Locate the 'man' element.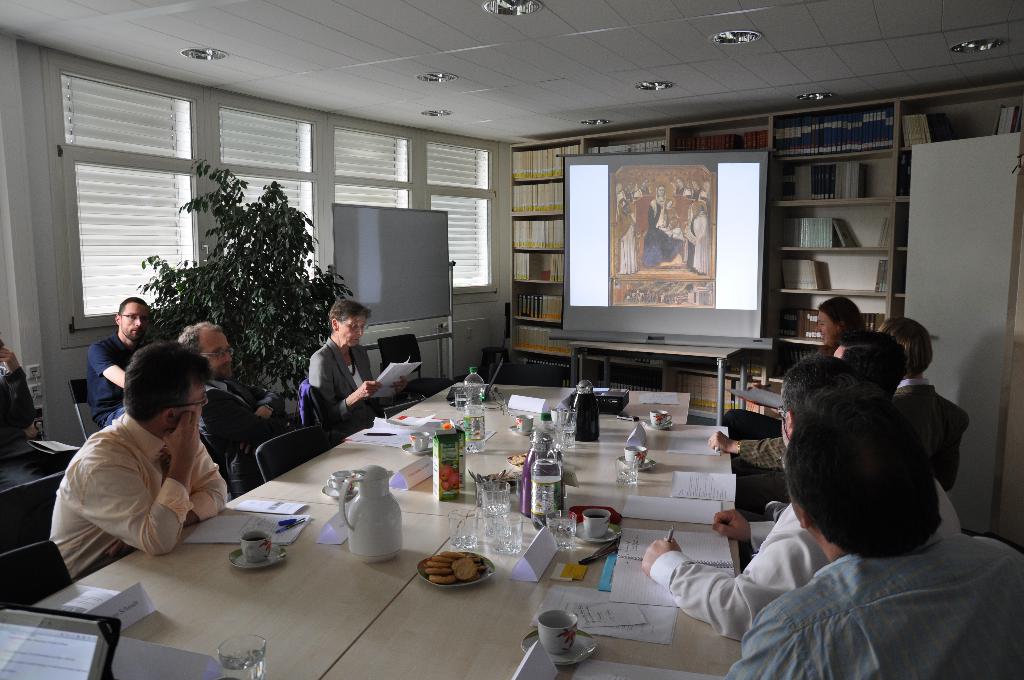
Element bbox: 49, 339, 232, 580.
